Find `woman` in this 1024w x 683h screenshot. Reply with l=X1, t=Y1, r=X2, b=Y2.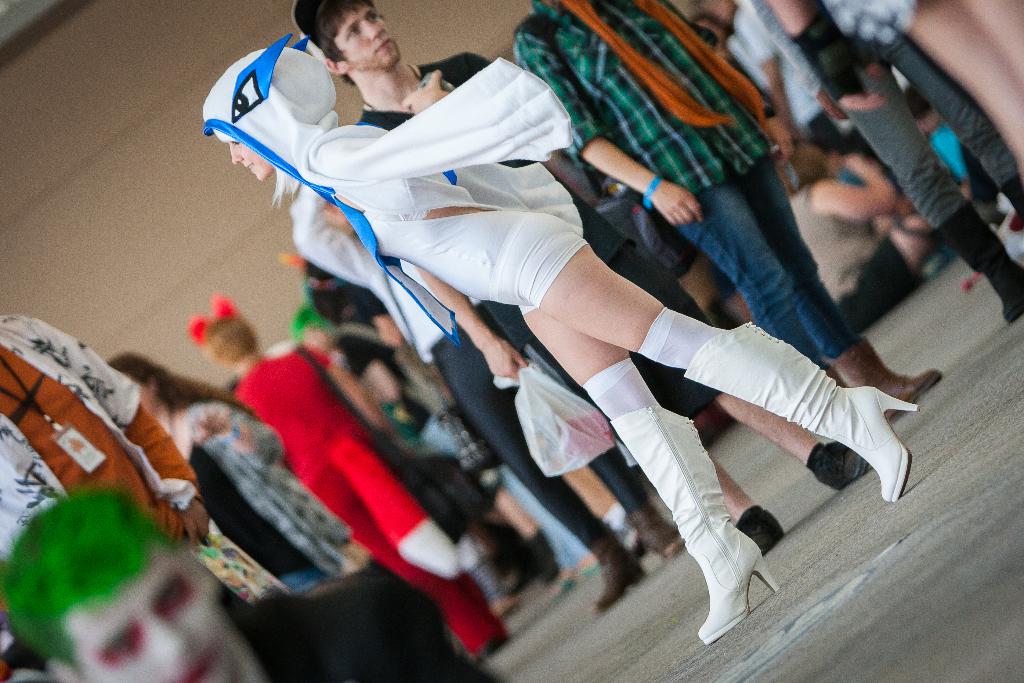
l=193, t=0, r=892, b=641.
